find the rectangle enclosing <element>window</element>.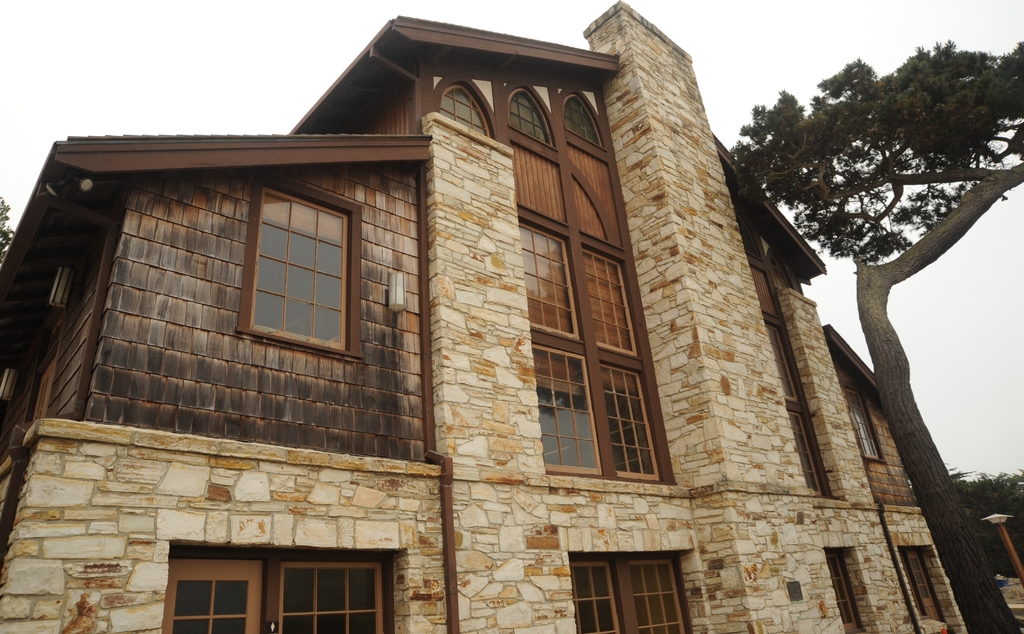
(left=531, top=343, right=601, bottom=474).
